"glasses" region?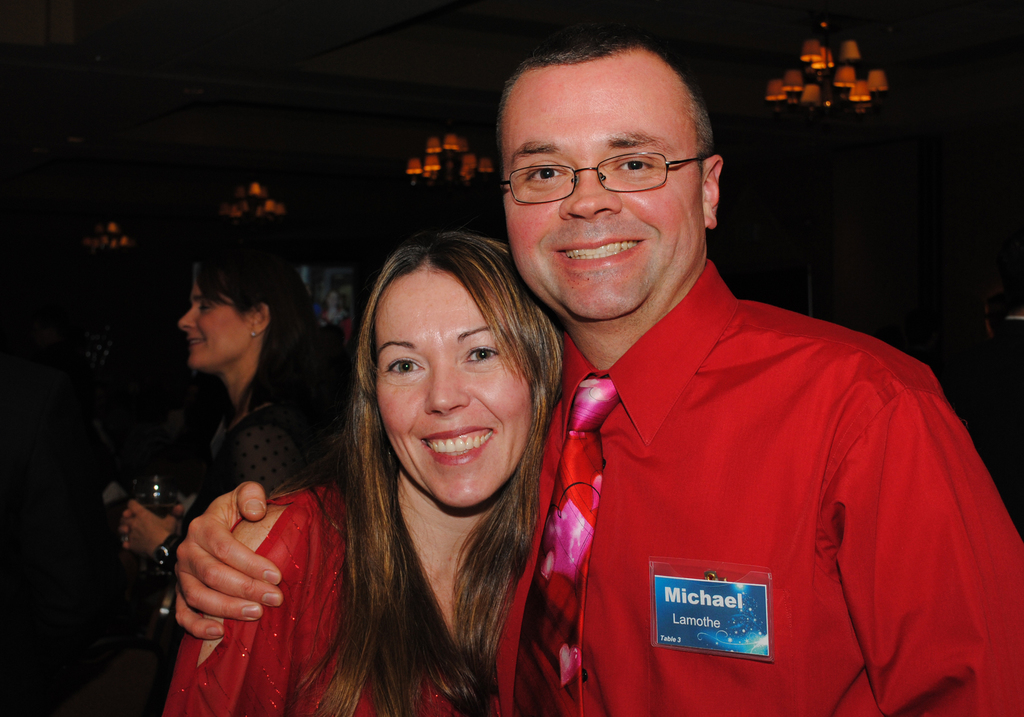
[x1=503, y1=127, x2=730, y2=193]
